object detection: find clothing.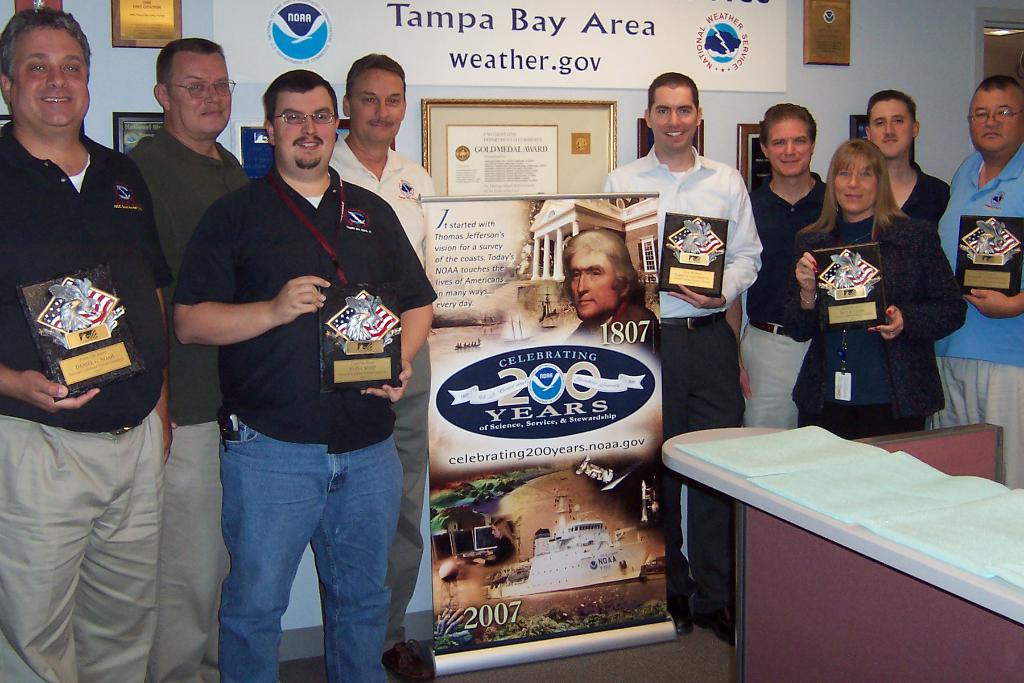
region(740, 161, 824, 431).
